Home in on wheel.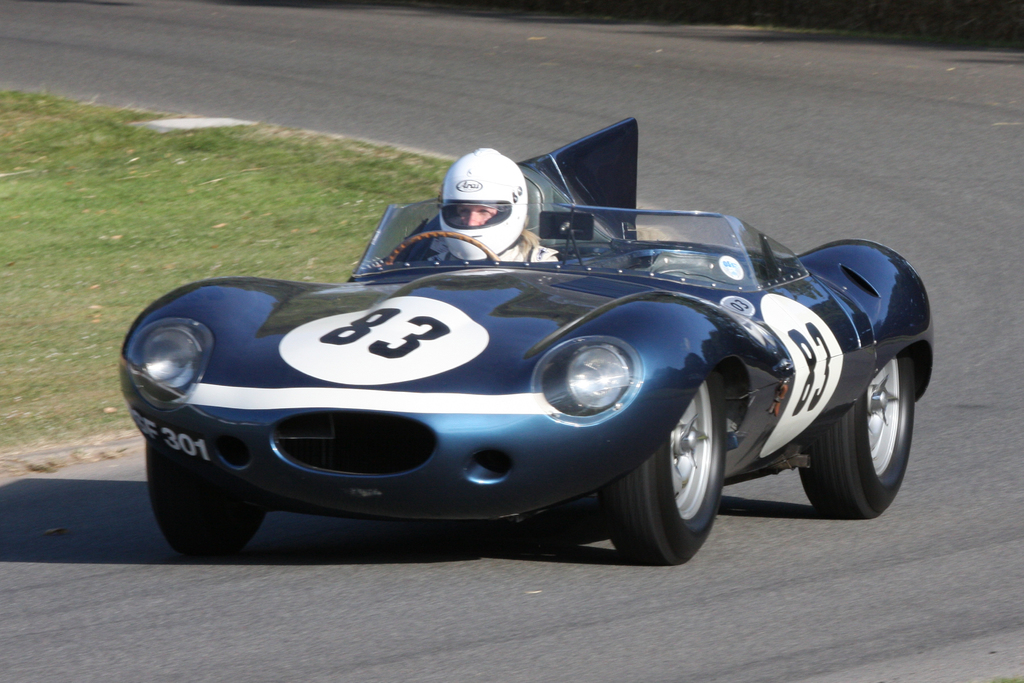
Homed in at crop(384, 232, 504, 266).
